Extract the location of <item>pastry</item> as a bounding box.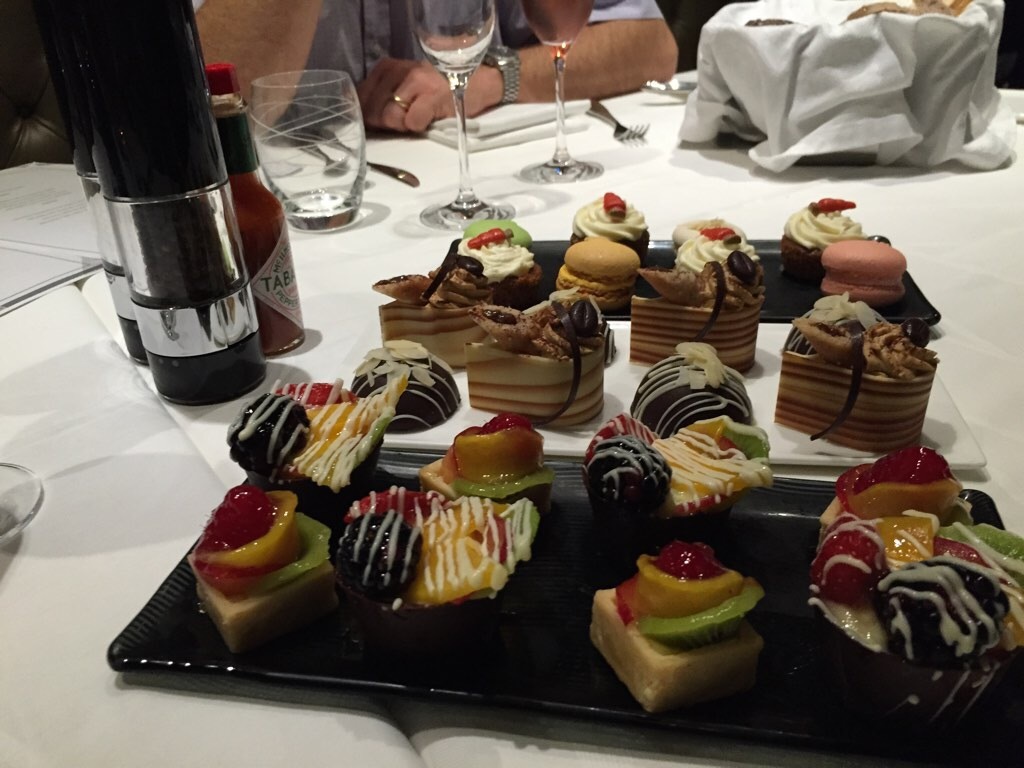
select_region(360, 236, 492, 369).
